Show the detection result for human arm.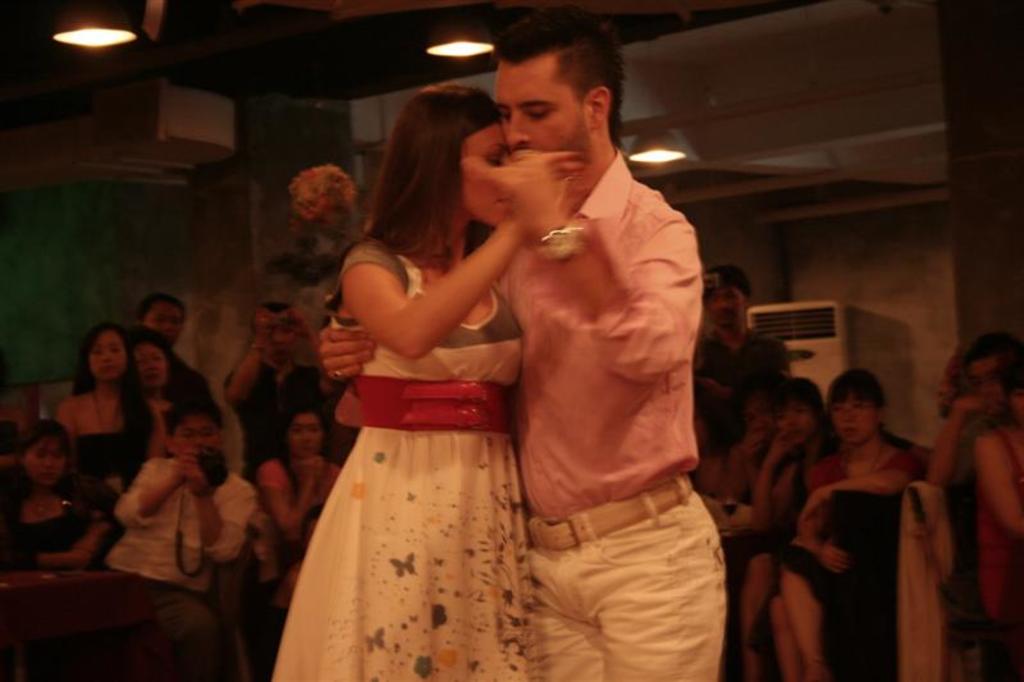
111, 444, 195, 530.
